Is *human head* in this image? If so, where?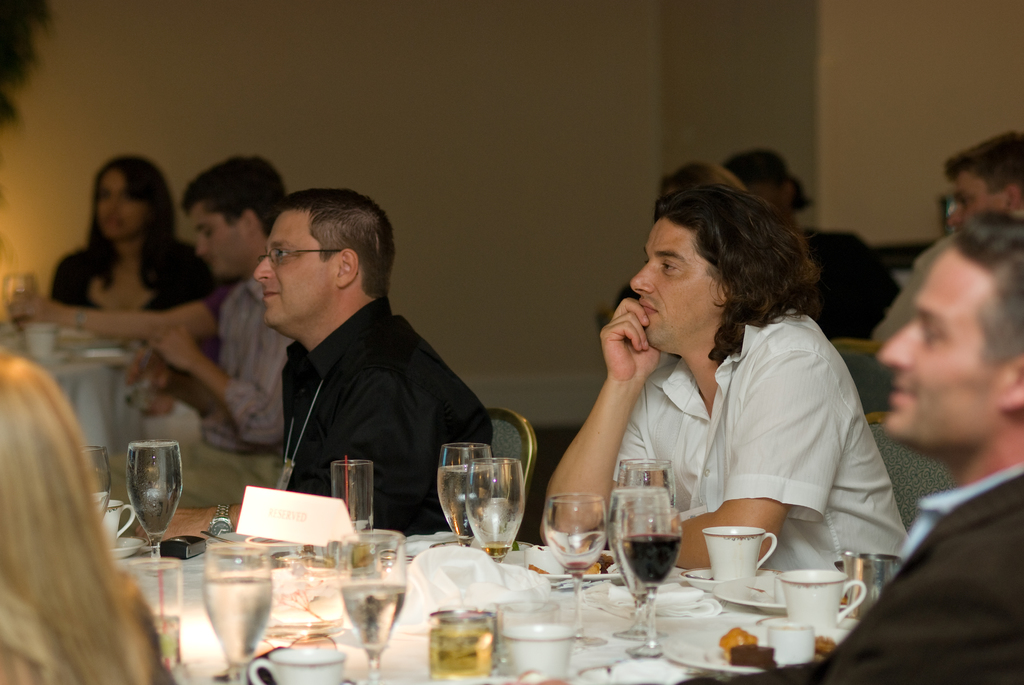
Yes, at Rect(255, 190, 395, 326).
